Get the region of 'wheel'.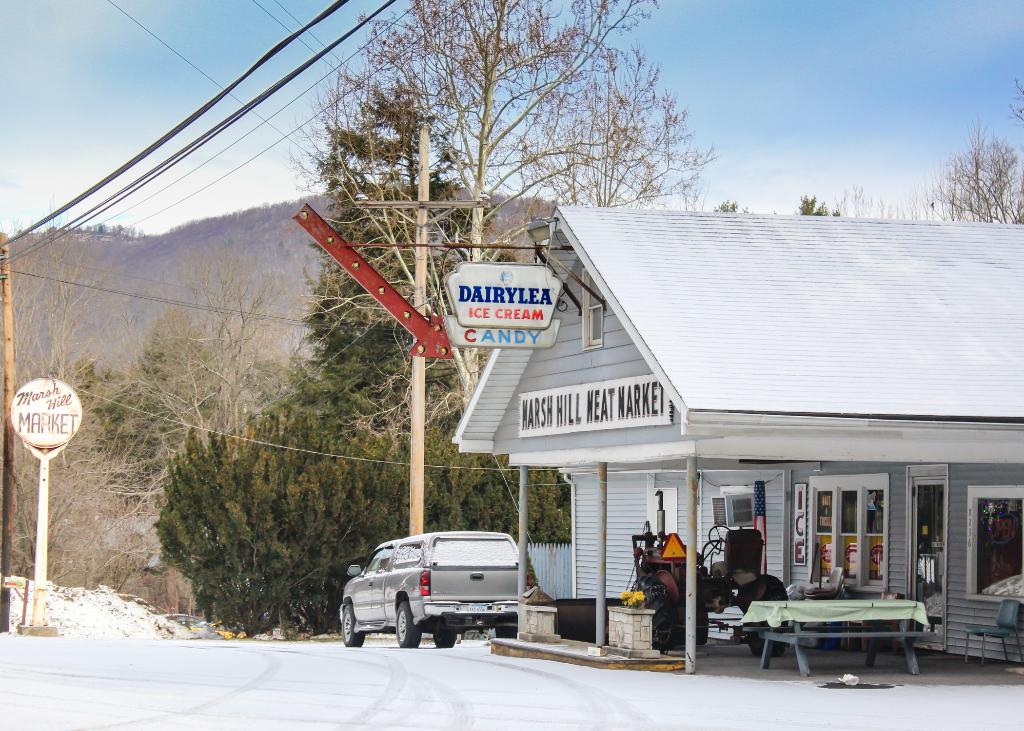
<bbox>749, 576, 791, 656</bbox>.
